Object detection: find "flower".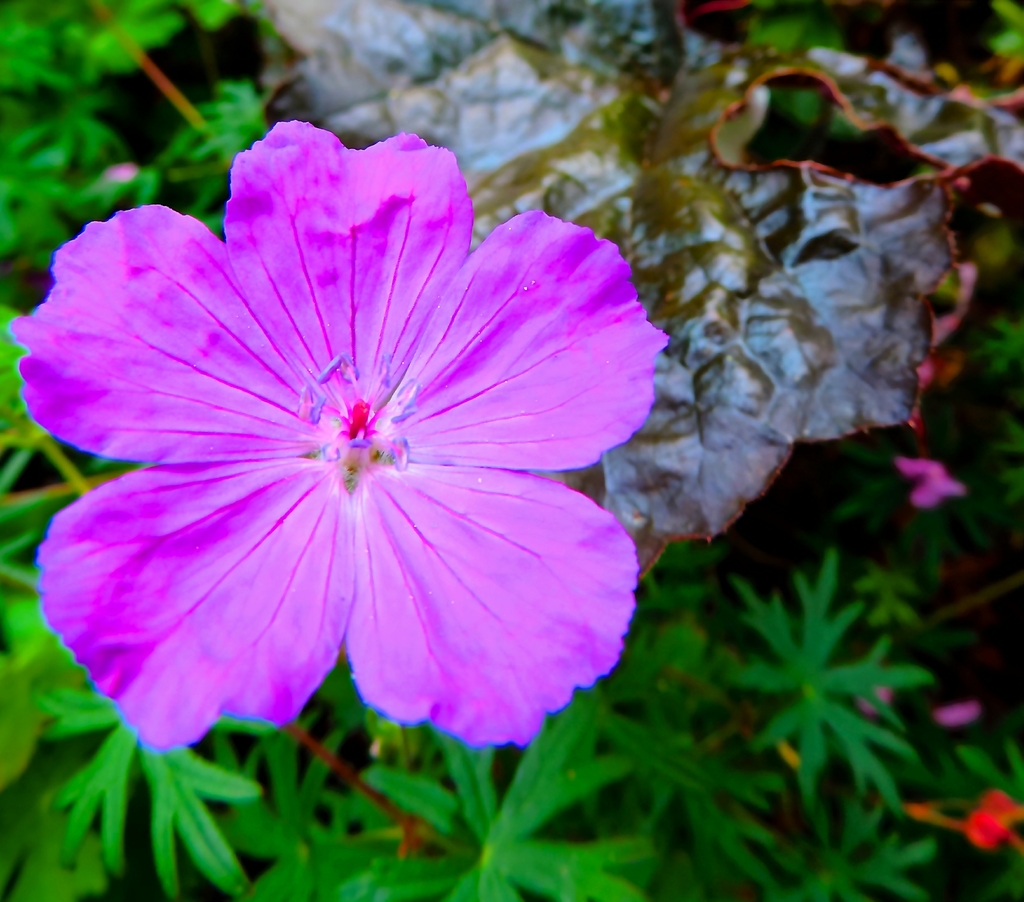
select_region(8, 110, 674, 746).
